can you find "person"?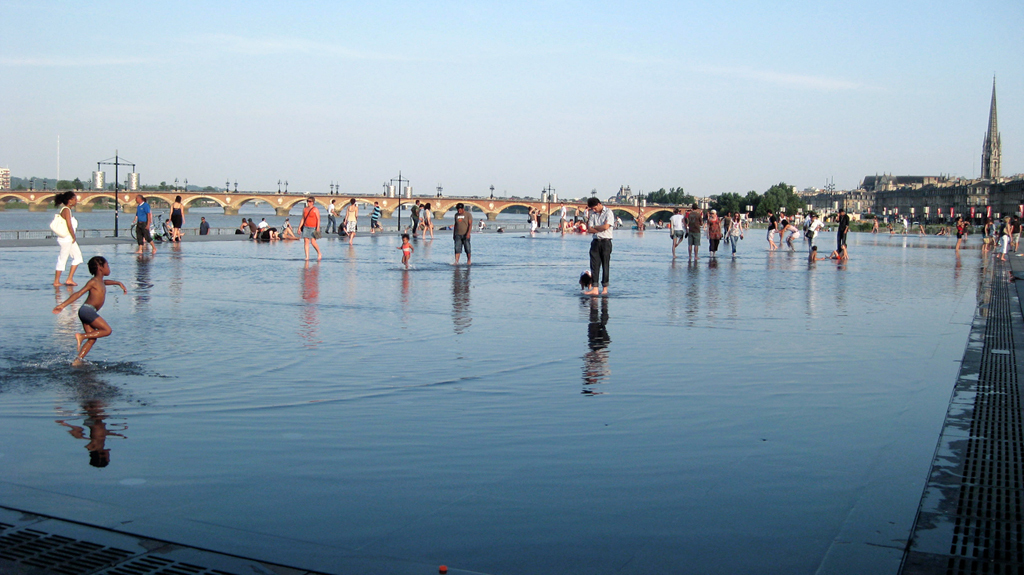
Yes, bounding box: [163,214,184,238].
